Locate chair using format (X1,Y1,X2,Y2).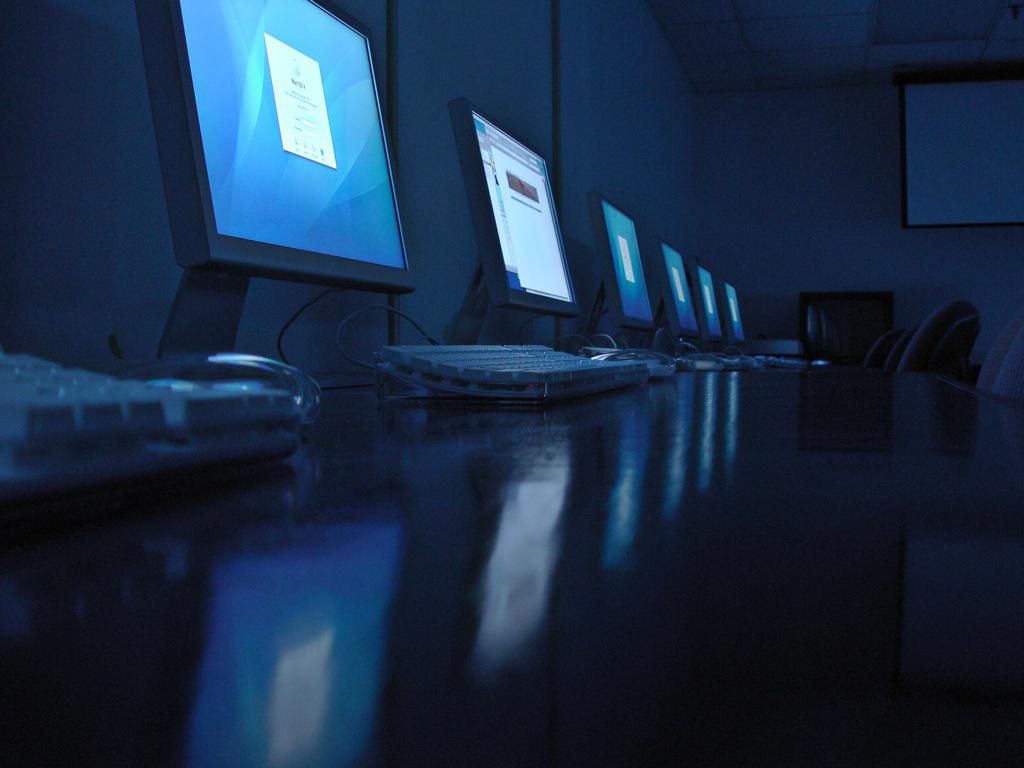
(798,289,915,440).
